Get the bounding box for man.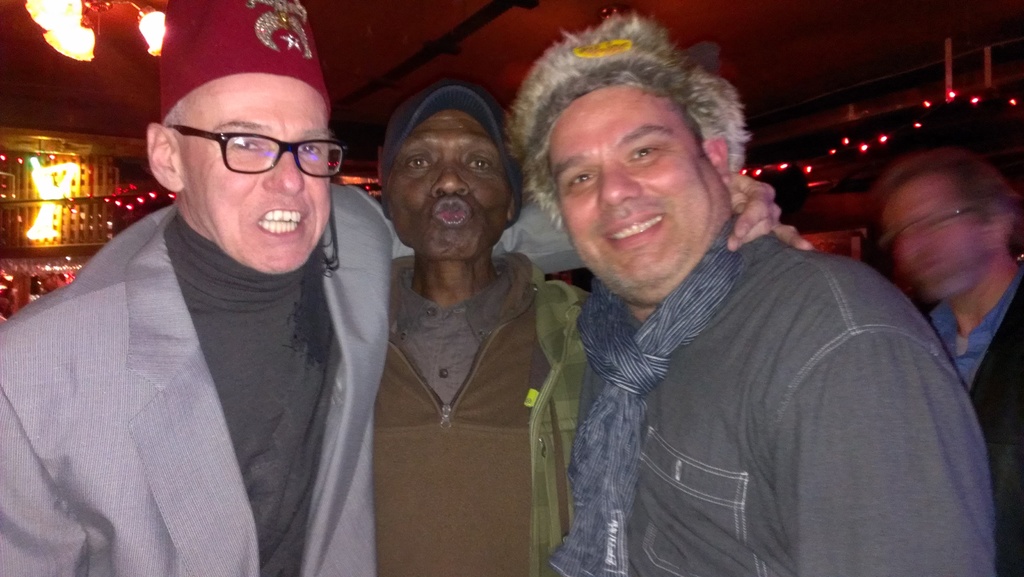
[left=373, top=84, right=593, bottom=576].
